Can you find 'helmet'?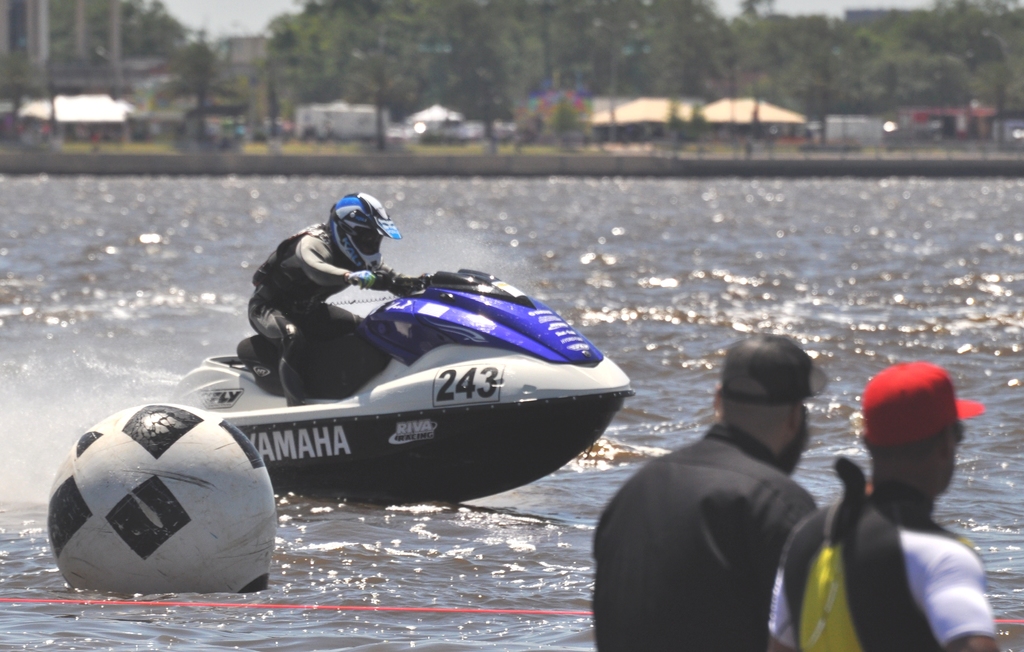
Yes, bounding box: <region>309, 203, 397, 274</region>.
